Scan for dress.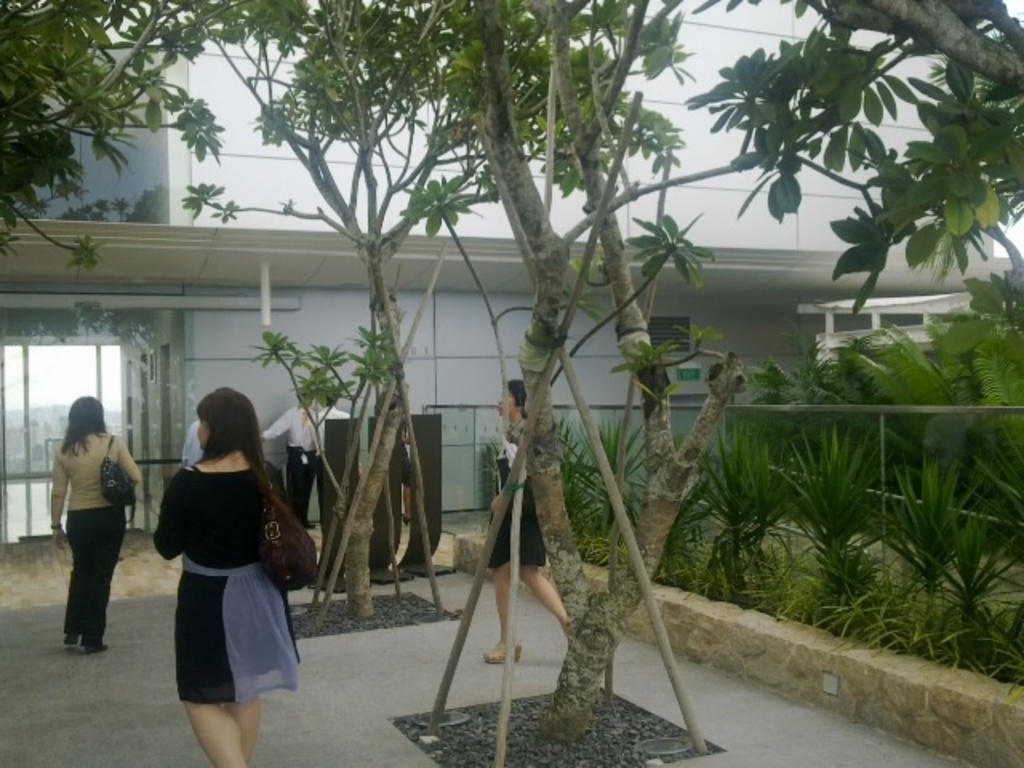
Scan result: rect(149, 446, 293, 690).
